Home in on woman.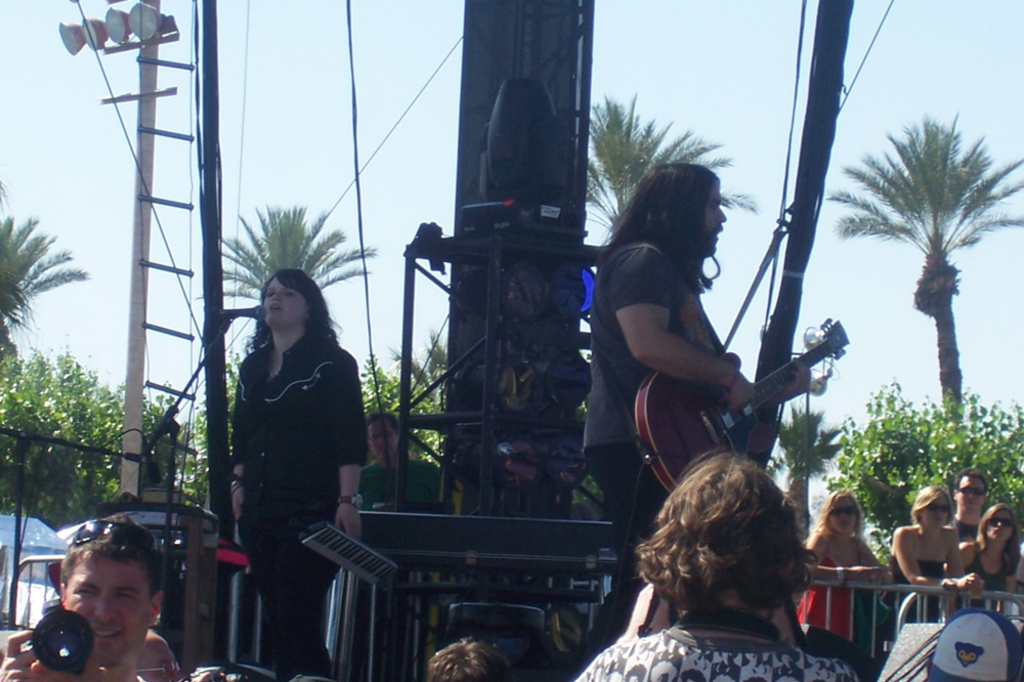
Homed in at 810, 484, 891, 644.
